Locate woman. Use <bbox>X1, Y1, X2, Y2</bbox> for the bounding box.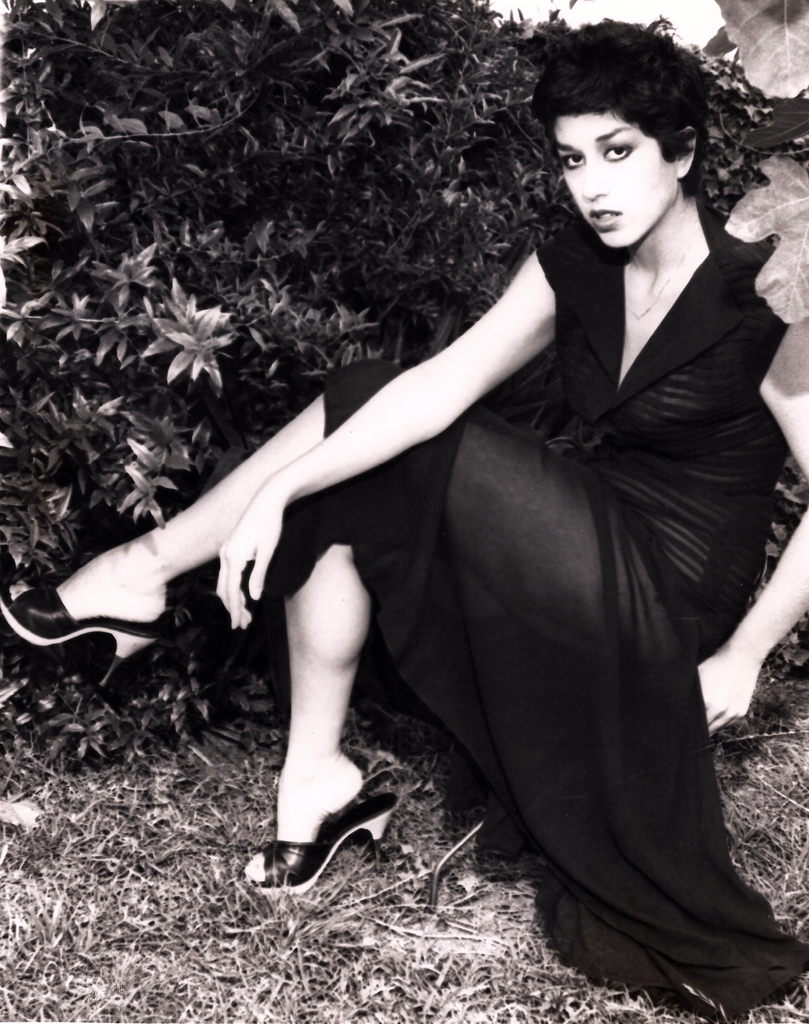
<bbox>96, 45, 806, 967</bbox>.
